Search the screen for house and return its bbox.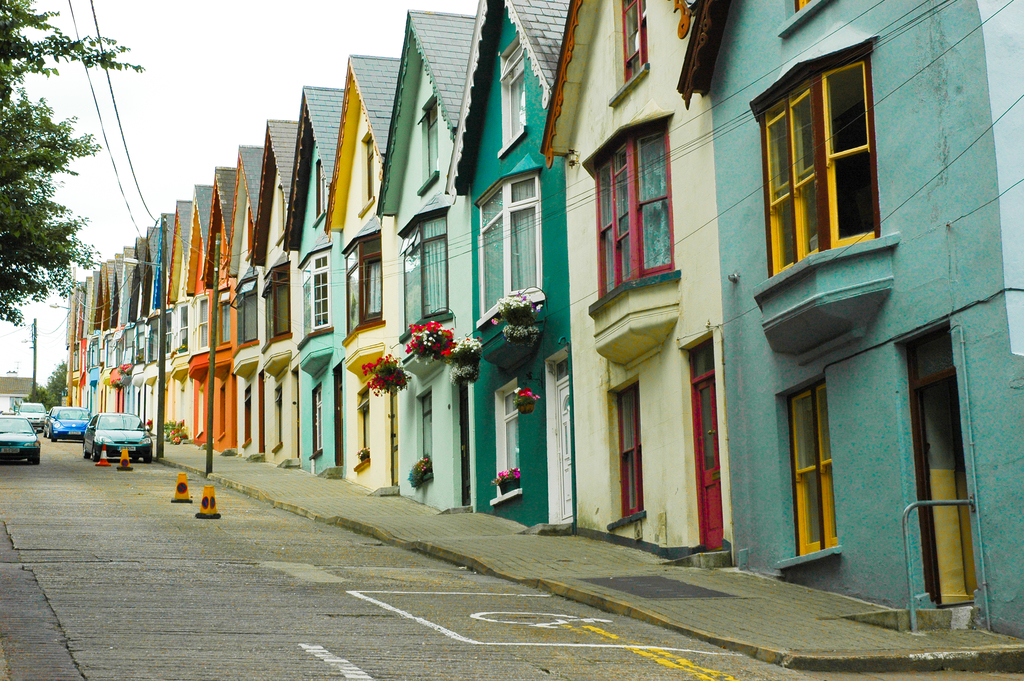
Found: 140 224 168 438.
